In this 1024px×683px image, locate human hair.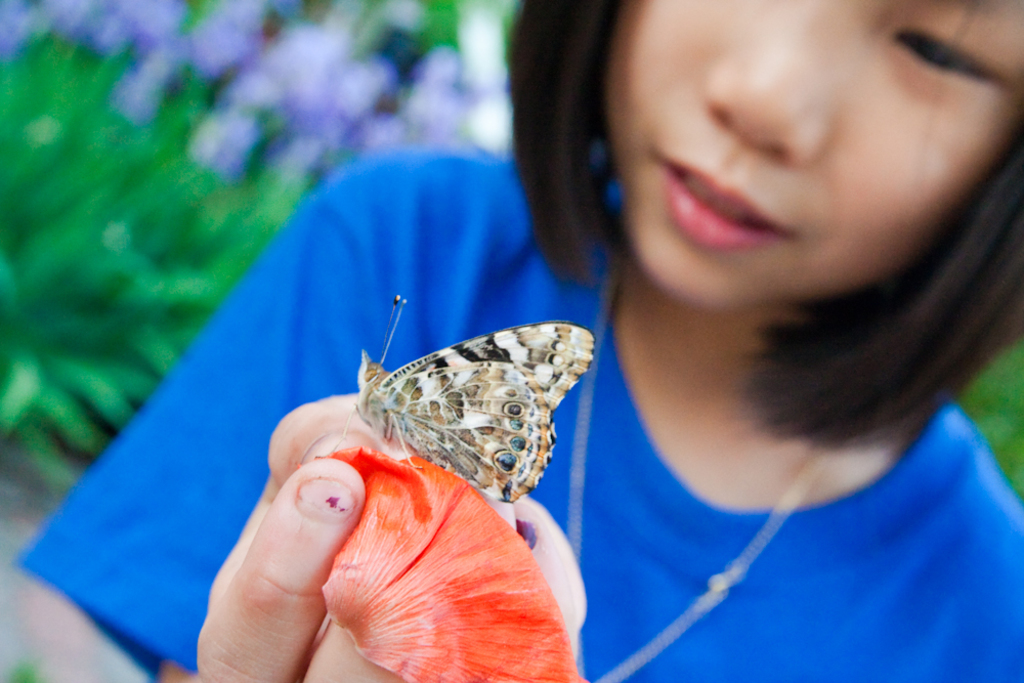
Bounding box: (left=730, top=120, right=1023, bottom=445).
